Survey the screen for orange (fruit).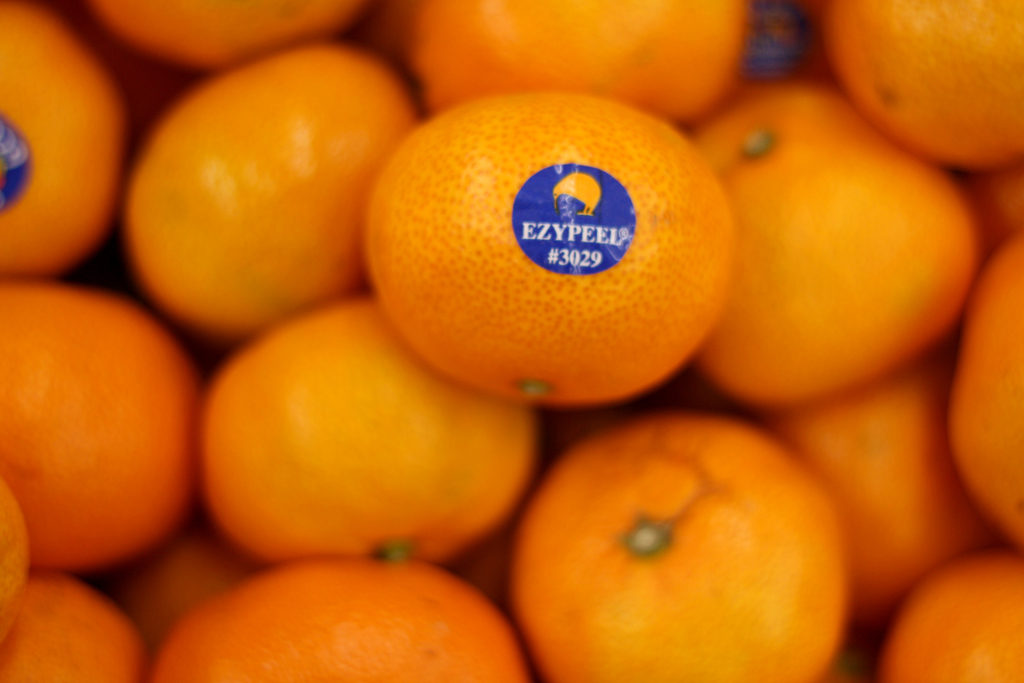
Survey found: box=[120, 52, 406, 344].
